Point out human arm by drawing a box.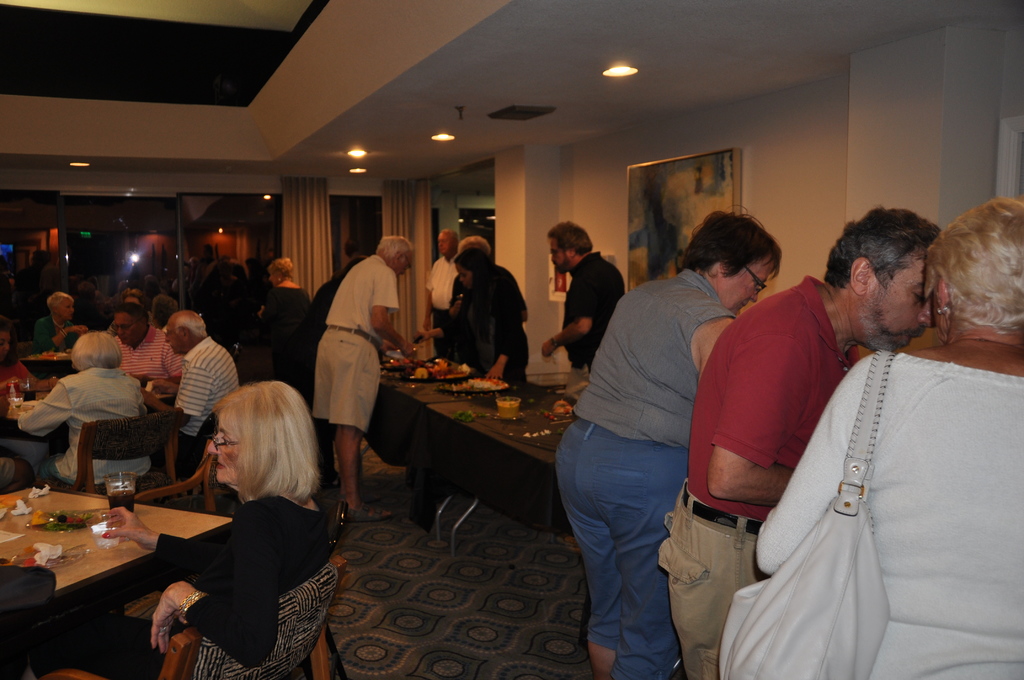
box=[104, 503, 264, 567].
